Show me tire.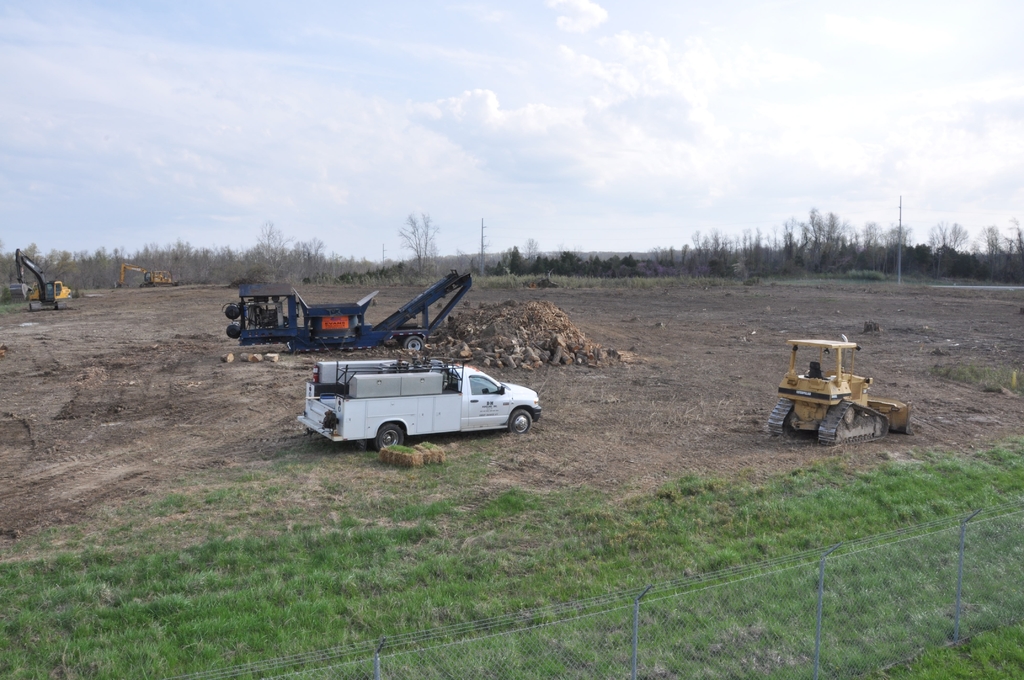
tire is here: 506 405 532 431.
